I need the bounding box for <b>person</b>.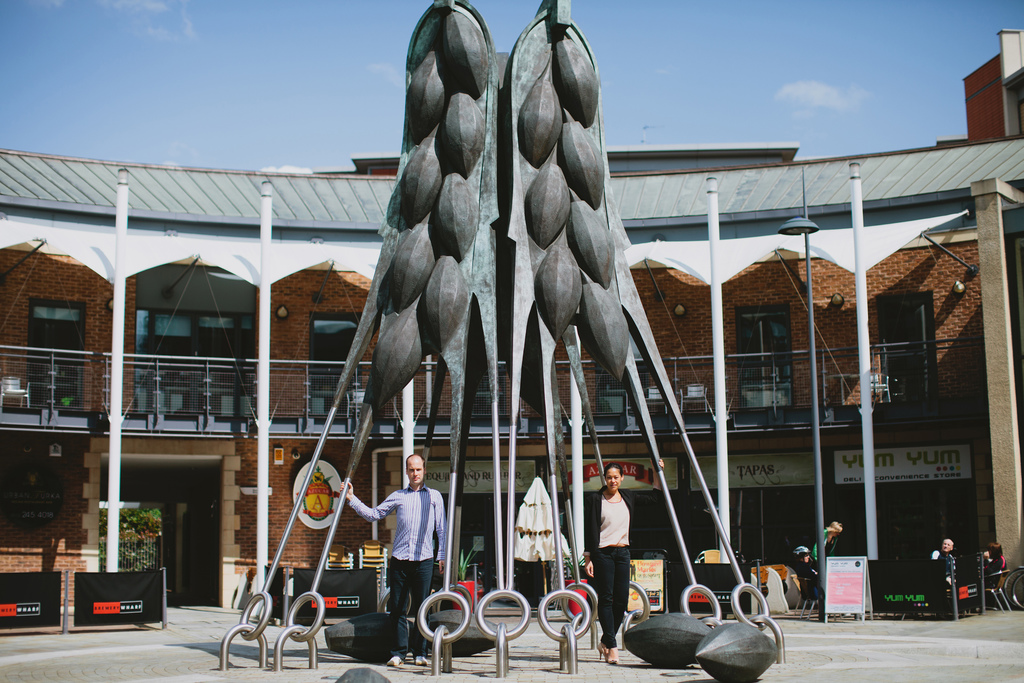
Here it is: <region>928, 532, 964, 586</region>.
